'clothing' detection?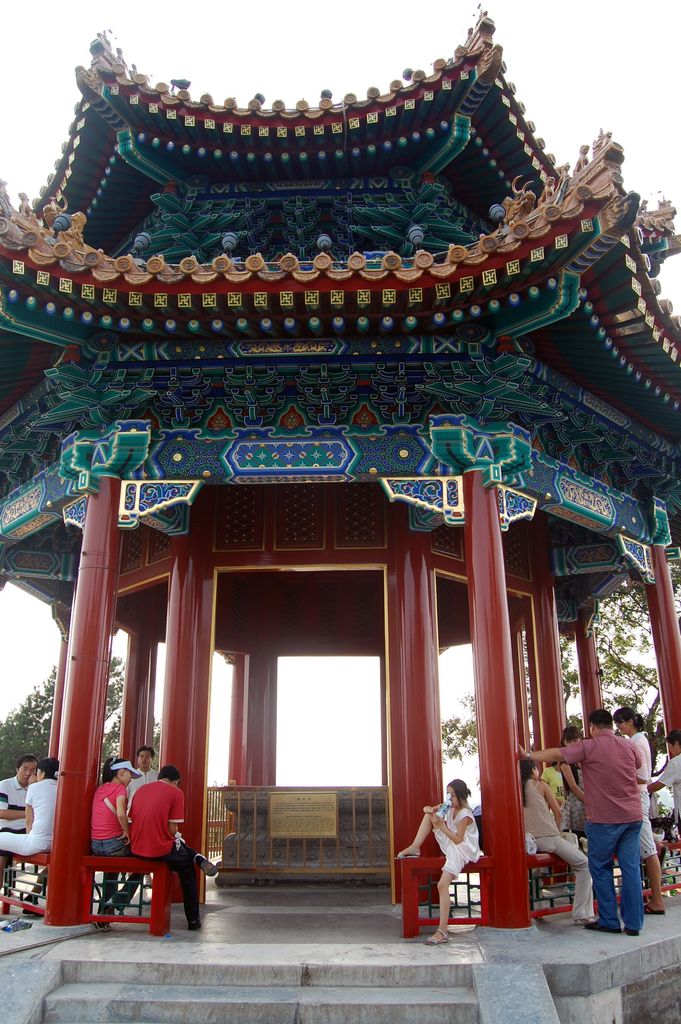
l=524, t=780, r=598, b=922
